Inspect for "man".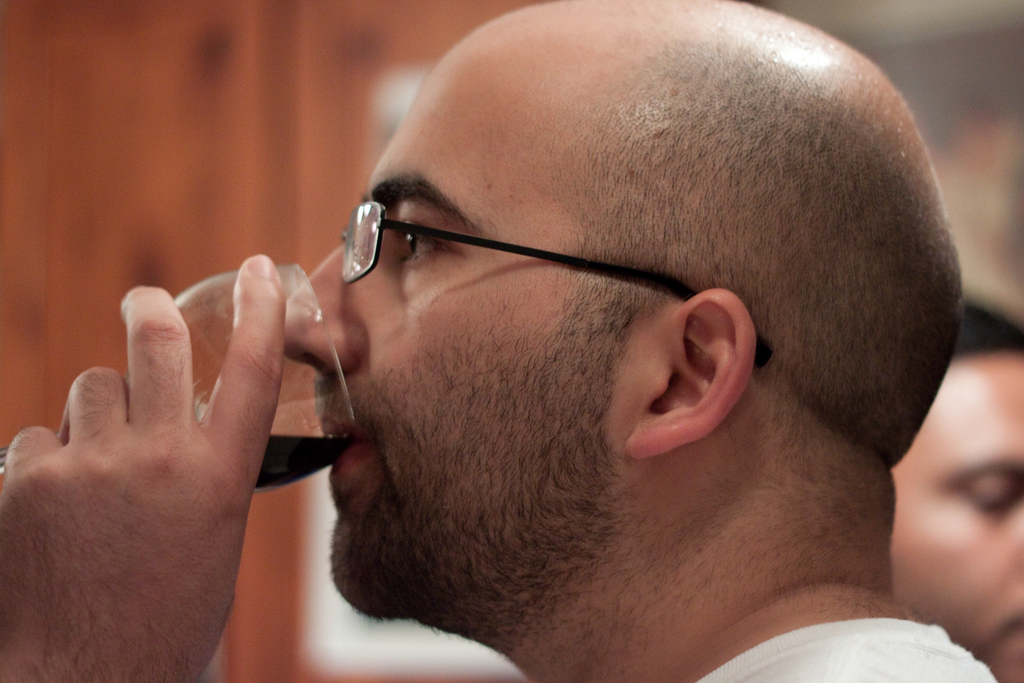
Inspection: (214,0,1023,682).
